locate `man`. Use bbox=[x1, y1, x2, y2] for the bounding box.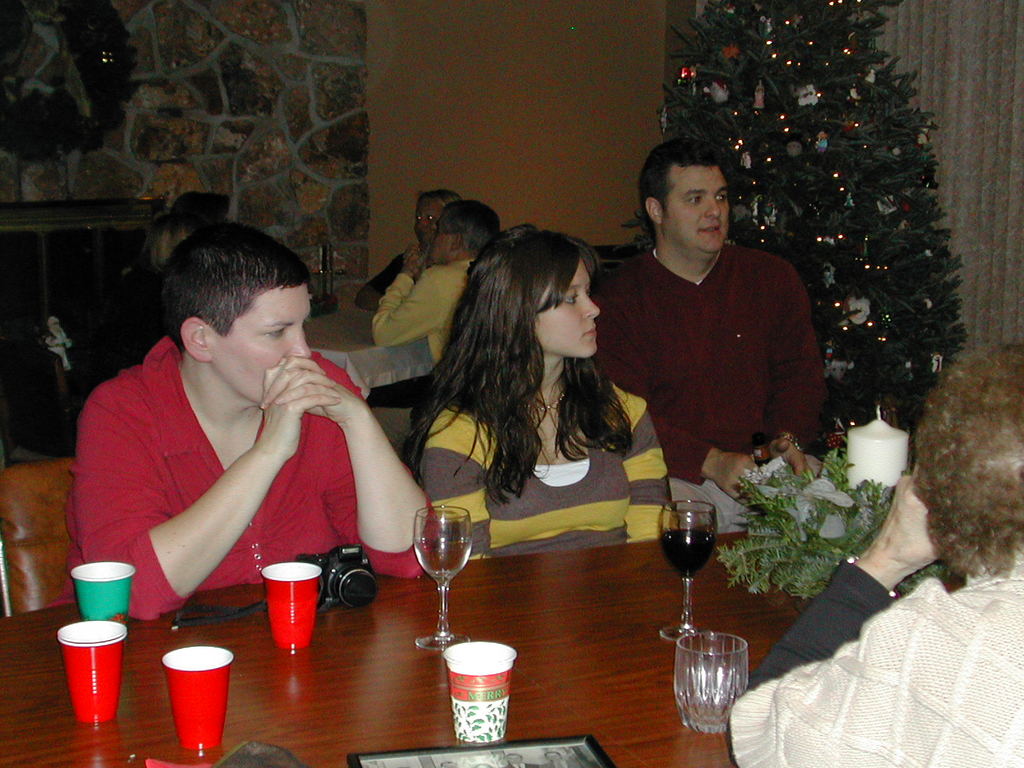
bbox=[595, 157, 836, 523].
